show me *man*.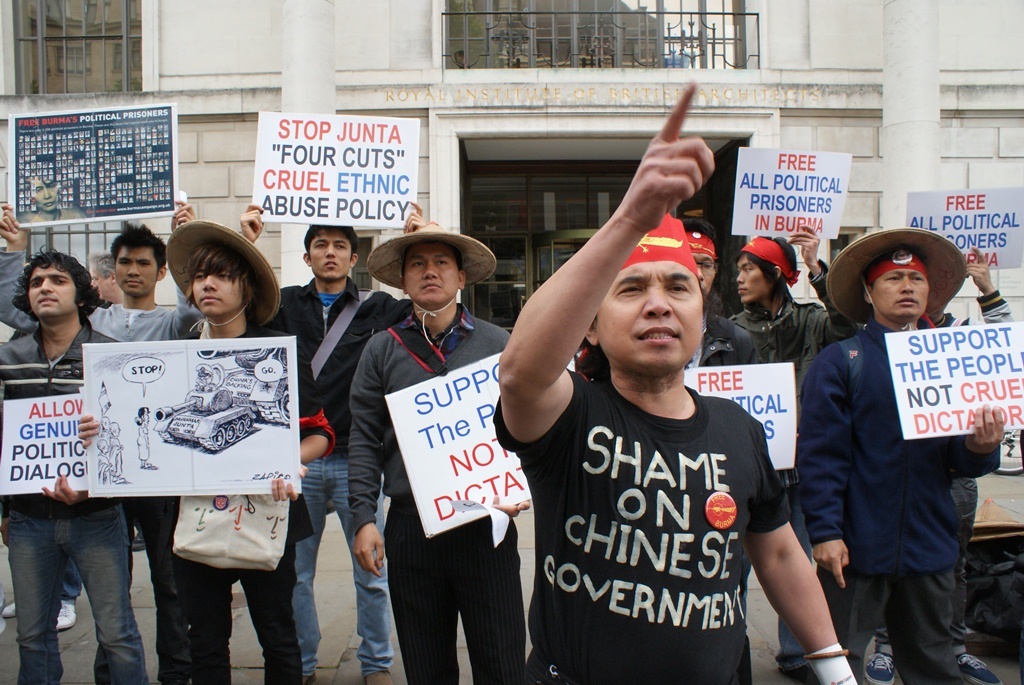
*man* is here: Rect(0, 252, 146, 682).
